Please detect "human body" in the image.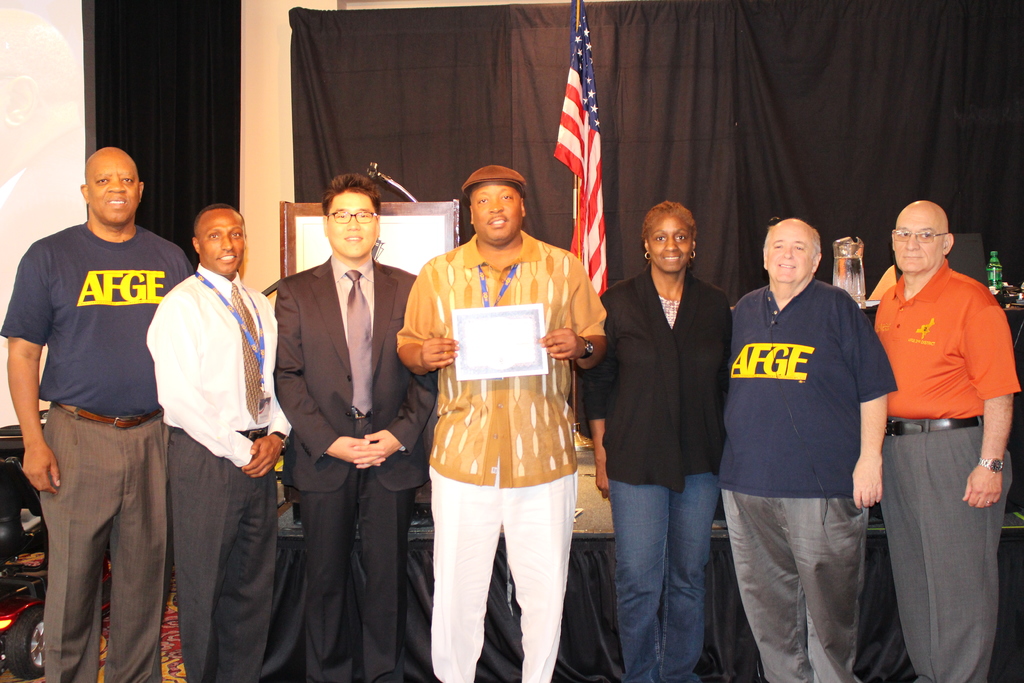
bbox(867, 255, 1023, 682).
